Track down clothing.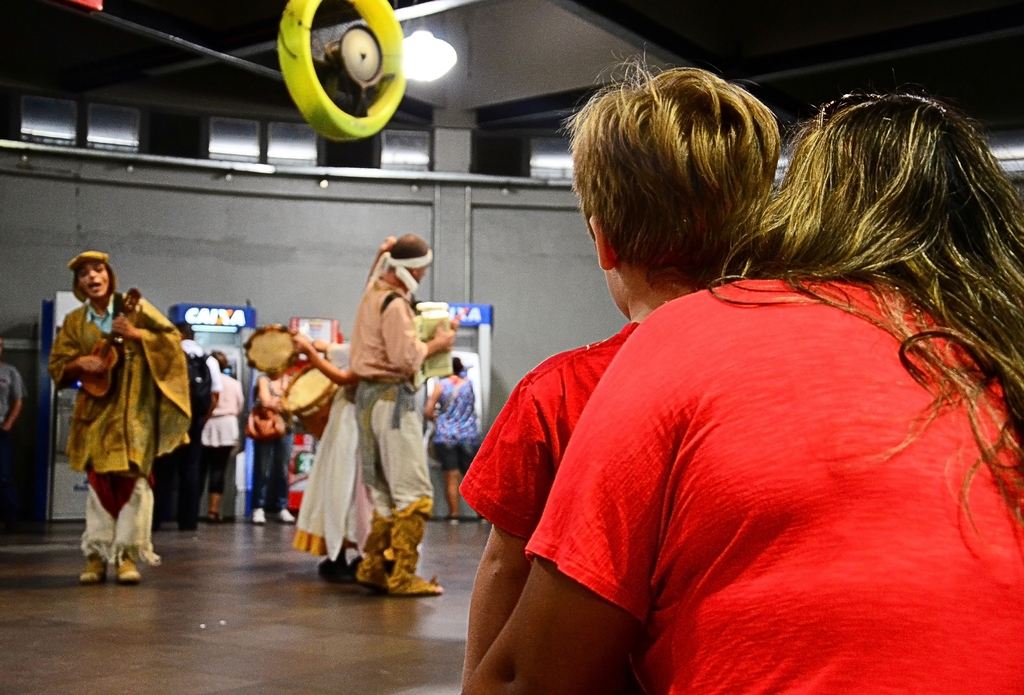
Tracked to 346 281 428 597.
